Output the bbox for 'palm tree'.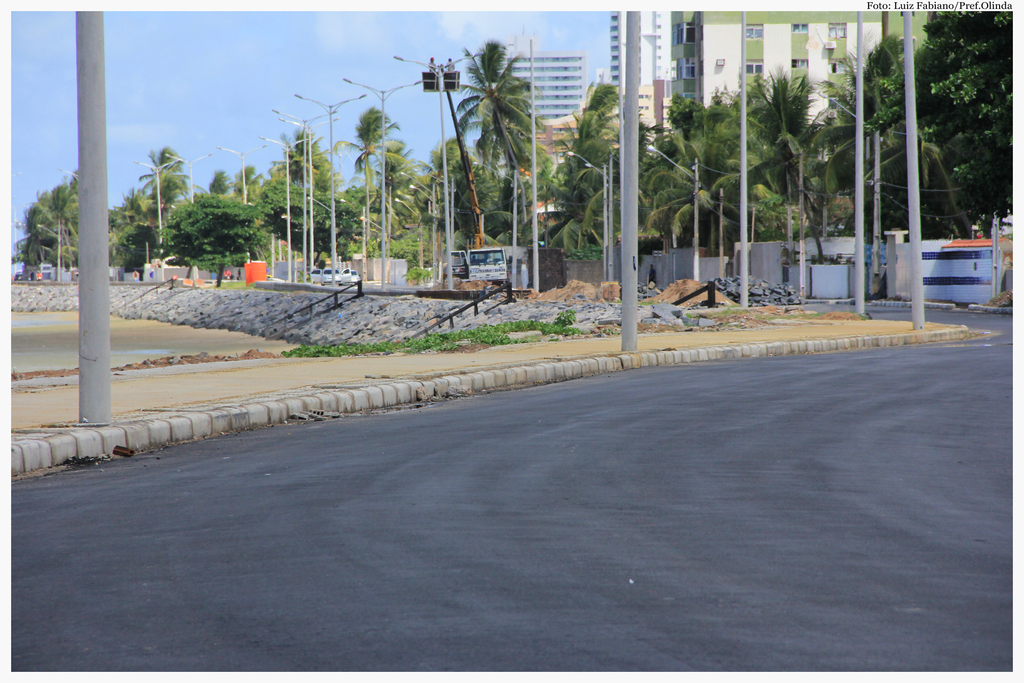
<region>623, 128, 712, 234</region>.
